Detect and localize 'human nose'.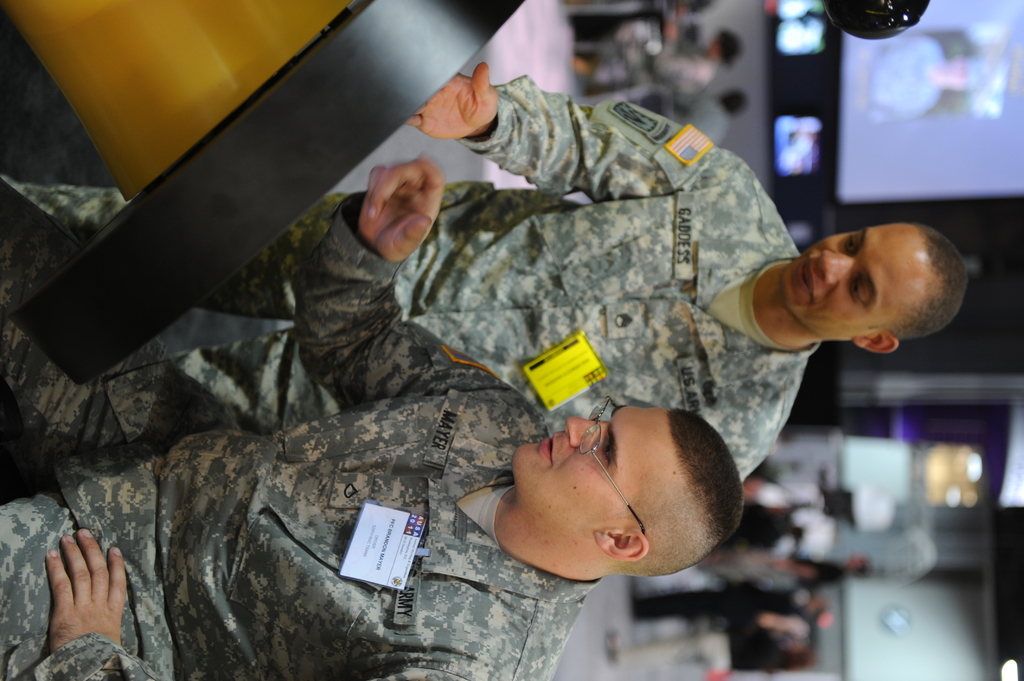
Localized at {"left": 564, "top": 416, "right": 607, "bottom": 449}.
